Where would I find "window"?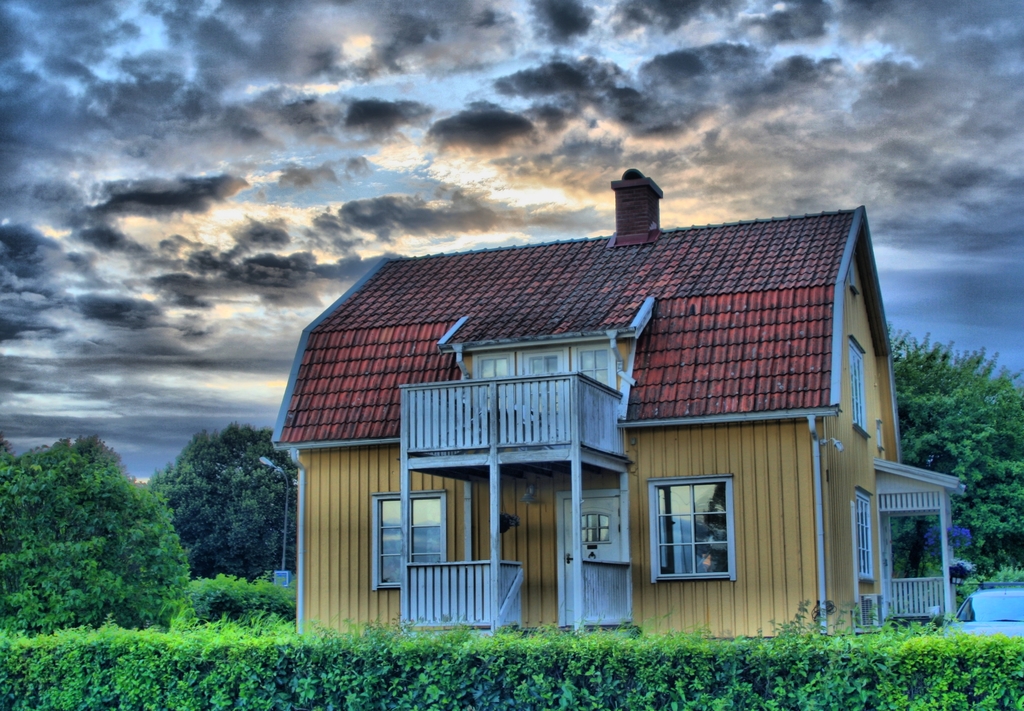
At 847/342/866/433.
